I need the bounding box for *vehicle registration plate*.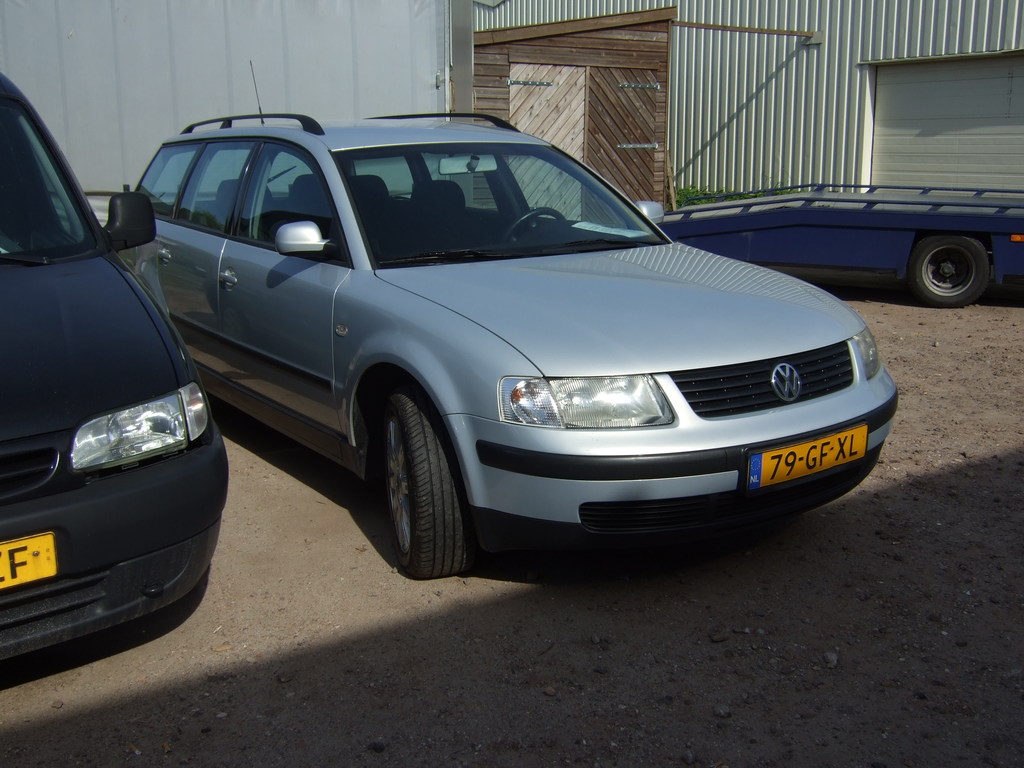
Here it is: box(748, 421, 867, 493).
